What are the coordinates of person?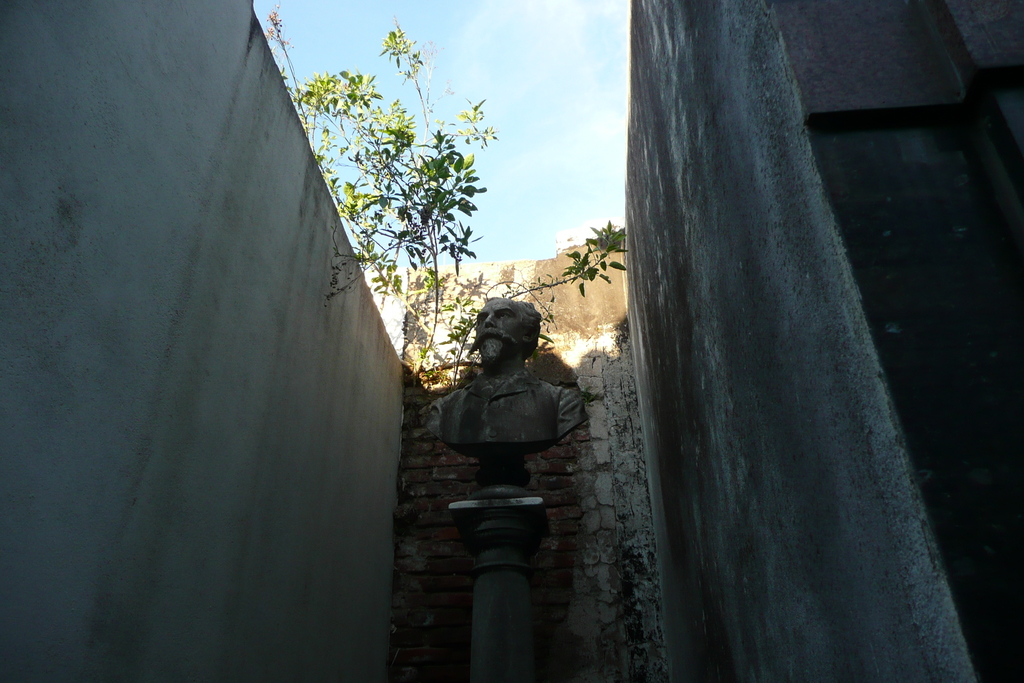
[439, 272, 595, 543].
